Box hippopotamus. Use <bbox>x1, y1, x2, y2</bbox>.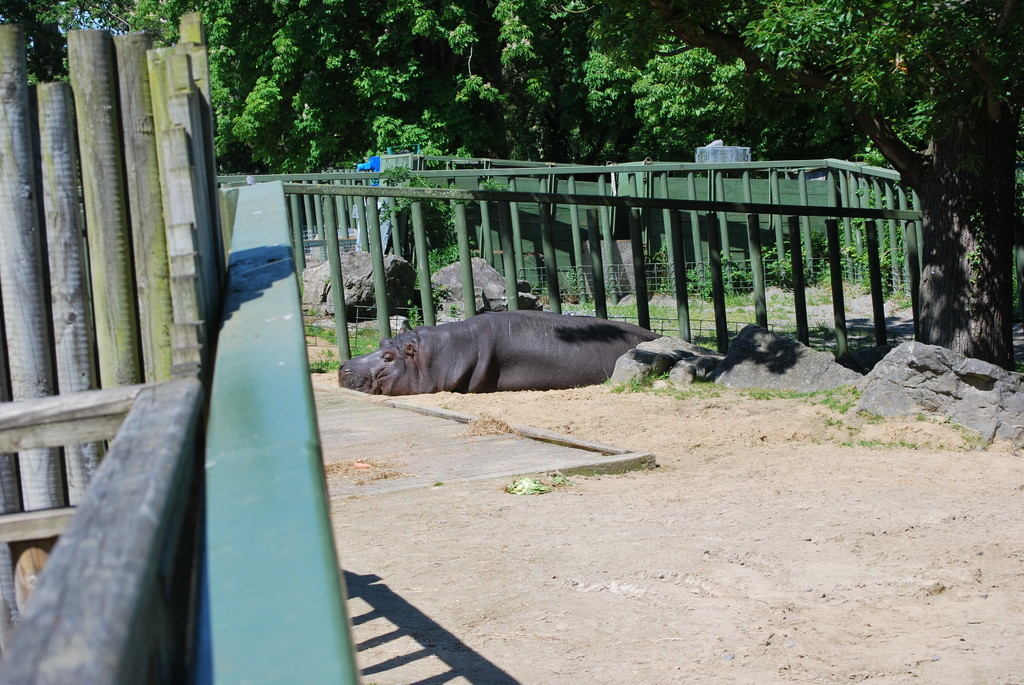
<bbox>338, 311, 666, 397</bbox>.
